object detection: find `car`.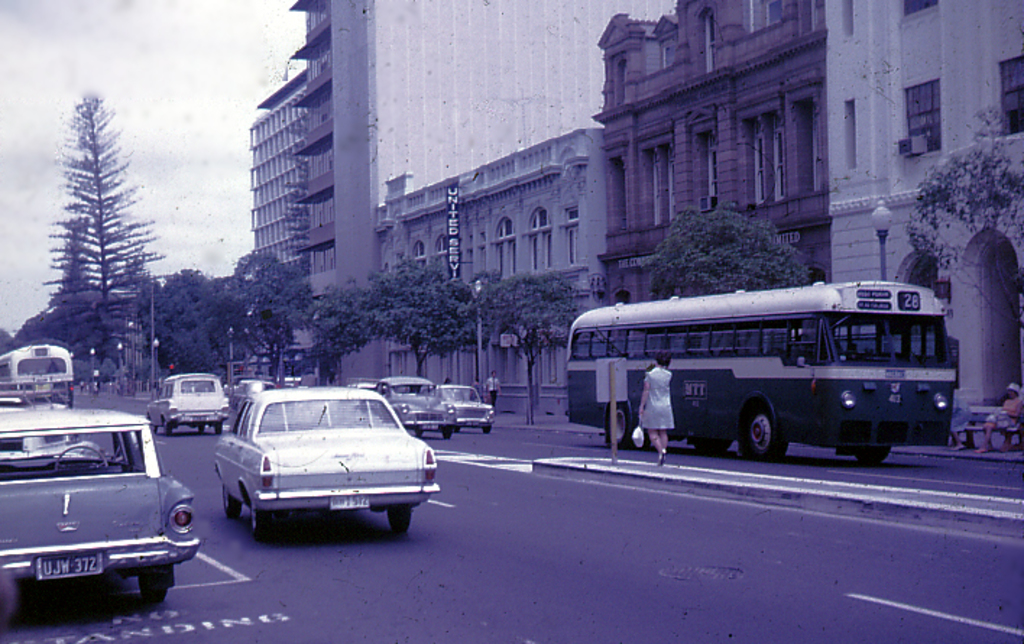
region(422, 379, 499, 434).
